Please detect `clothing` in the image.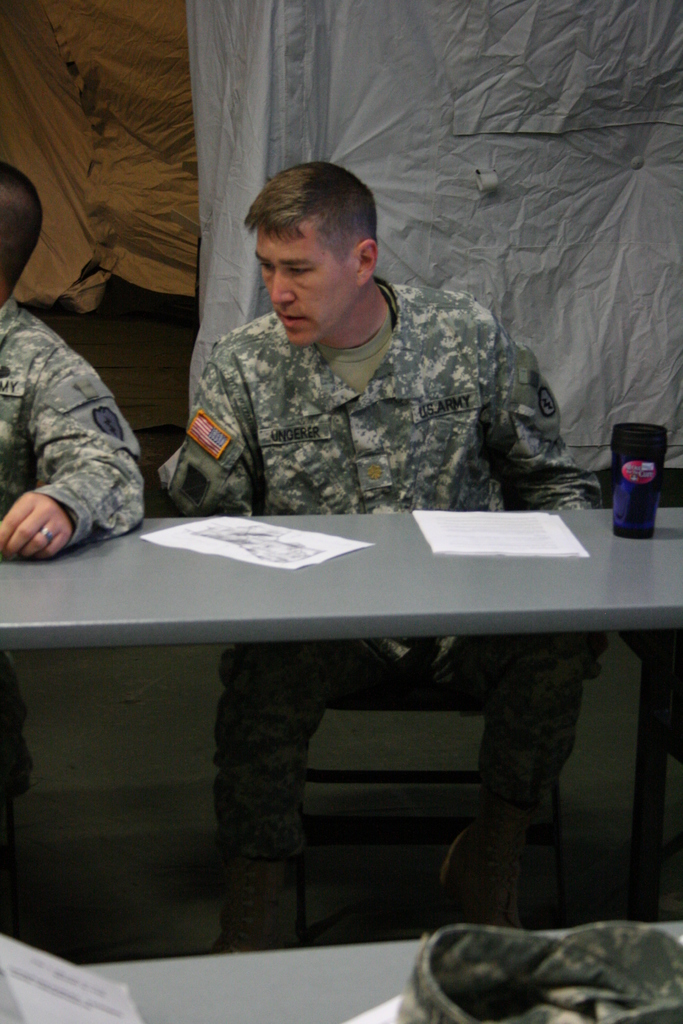
<region>138, 253, 591, 519</region>.
